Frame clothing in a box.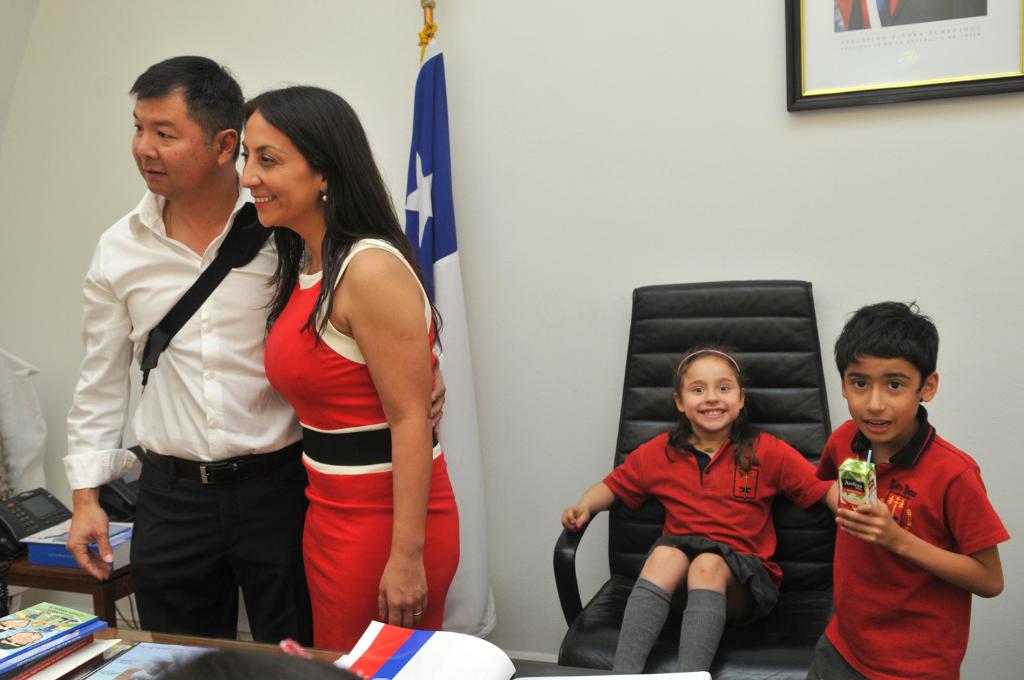
602 424 840 607.
